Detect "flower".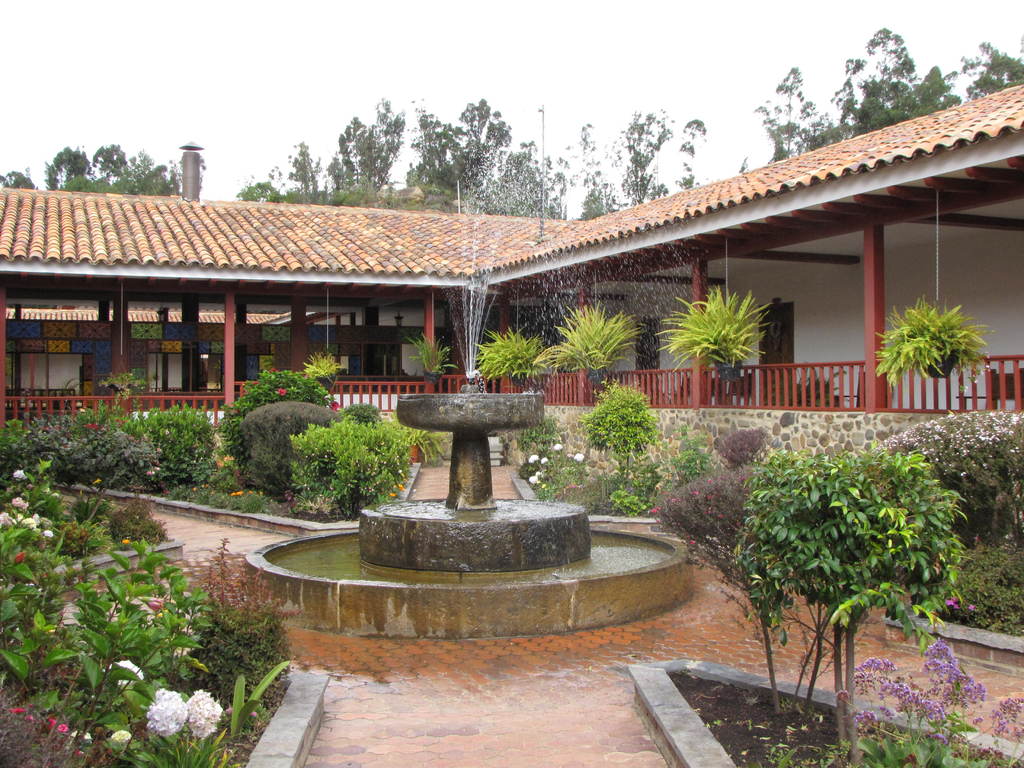
Detected at (x1=388, y1=478, x2=403, y2=500).
